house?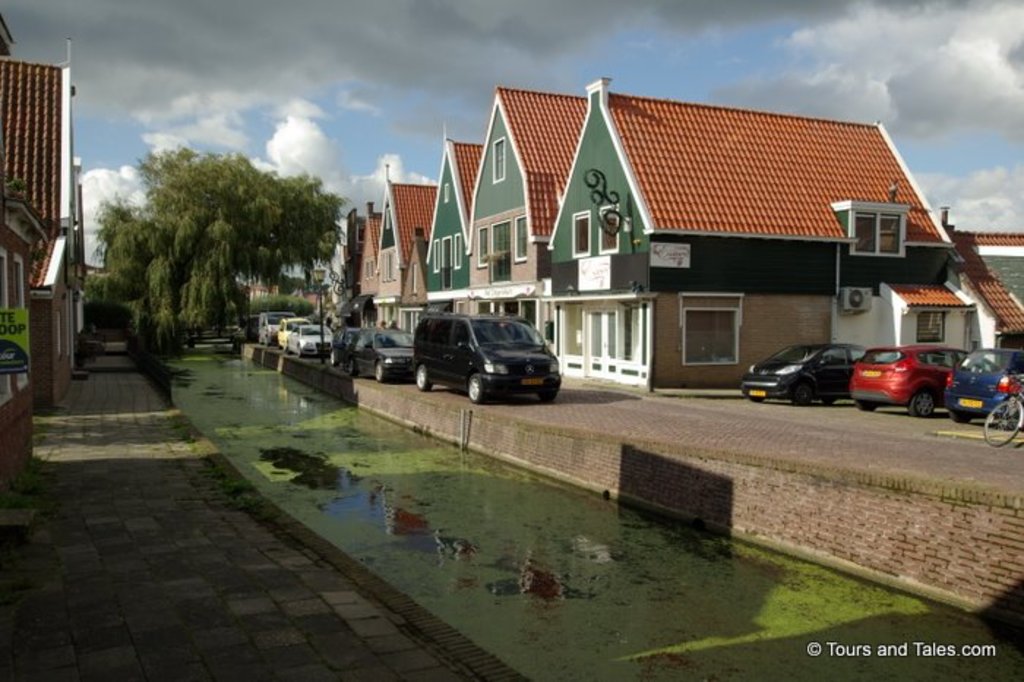
<bbox>464, 69, 955, 405</bbox>
